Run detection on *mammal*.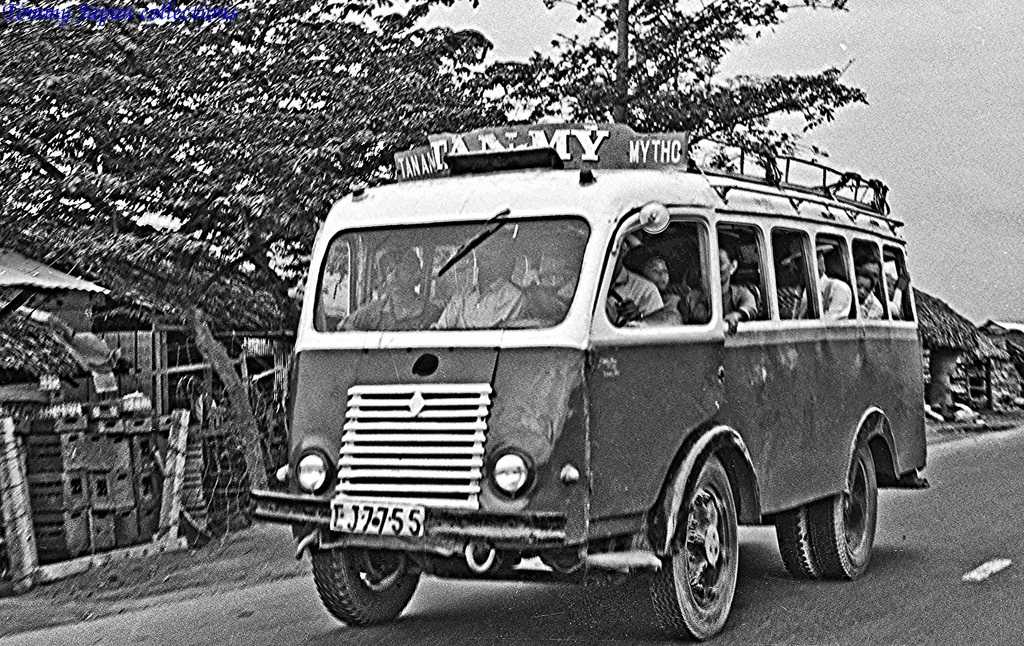
Result: rect(419, 227, 527, 333).
